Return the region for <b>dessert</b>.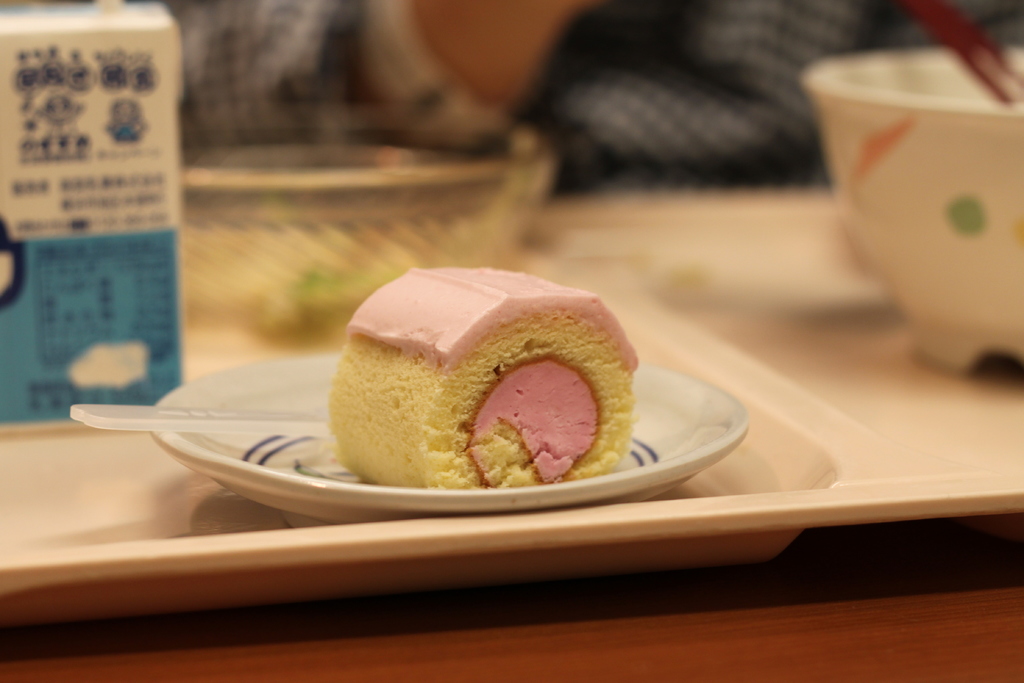
332/263/642/500.
